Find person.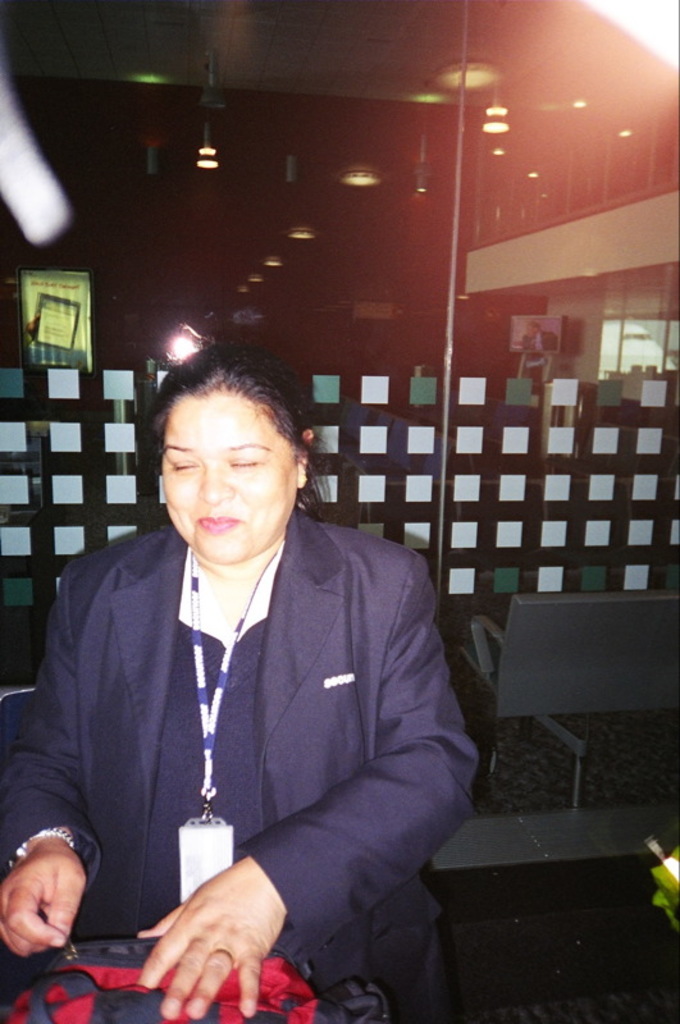
Rect(24, 325, 483, 1010).
